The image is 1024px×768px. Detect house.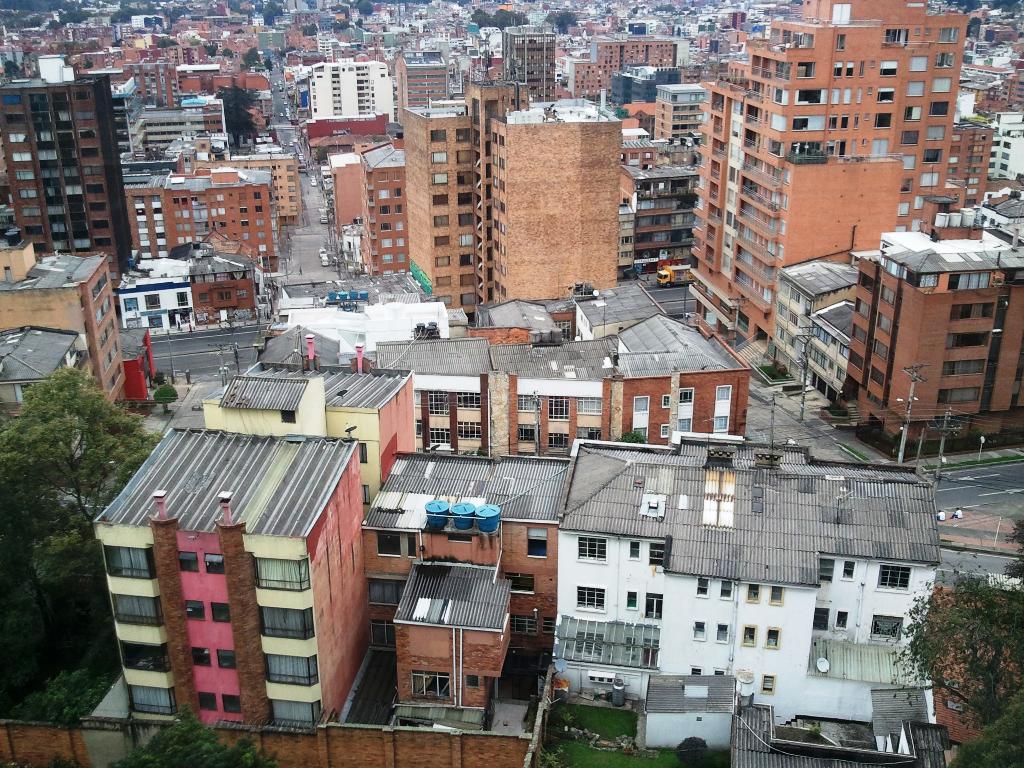
Detection: select_region(371, 338, 497, 445).
